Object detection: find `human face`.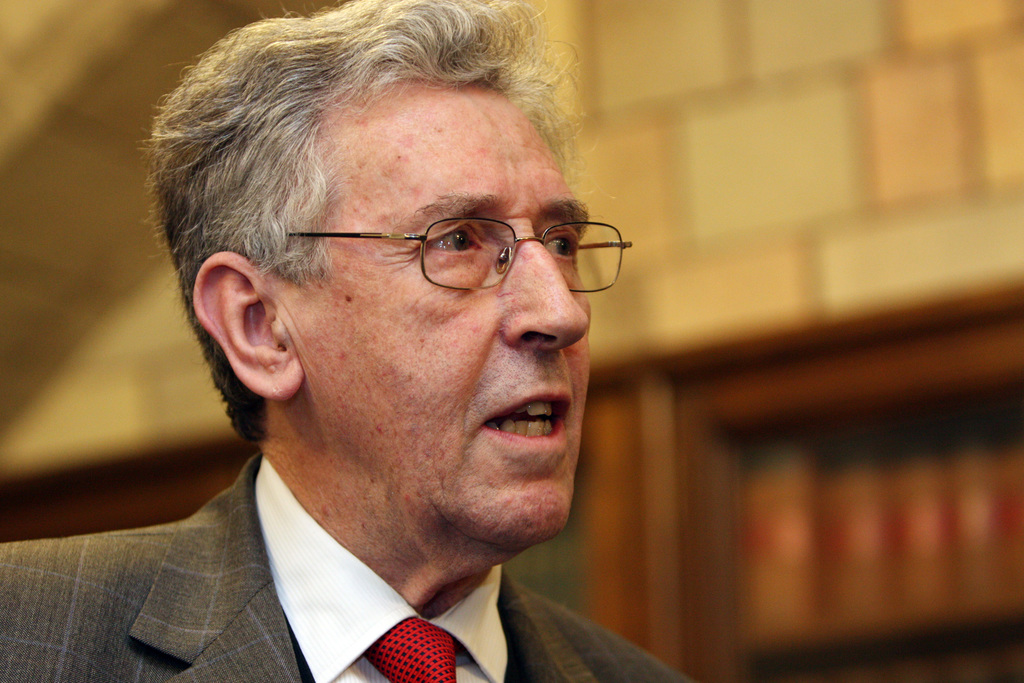
[290,89,598,552].
